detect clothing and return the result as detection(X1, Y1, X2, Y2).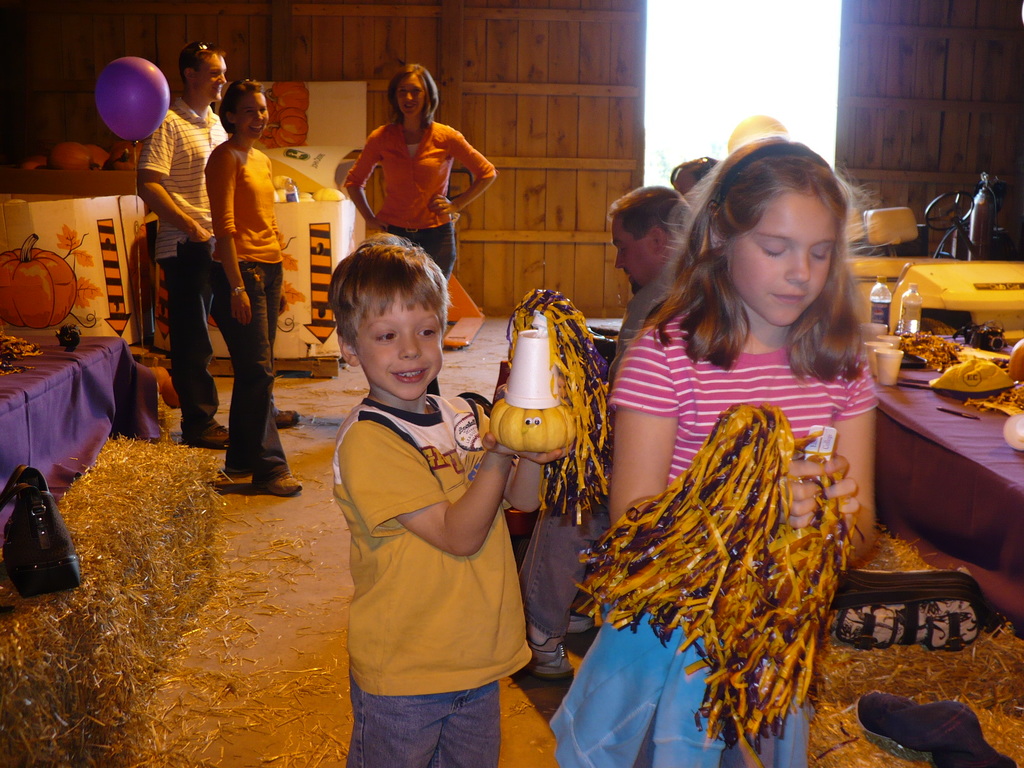
detection(516, 246, 678, 640).
